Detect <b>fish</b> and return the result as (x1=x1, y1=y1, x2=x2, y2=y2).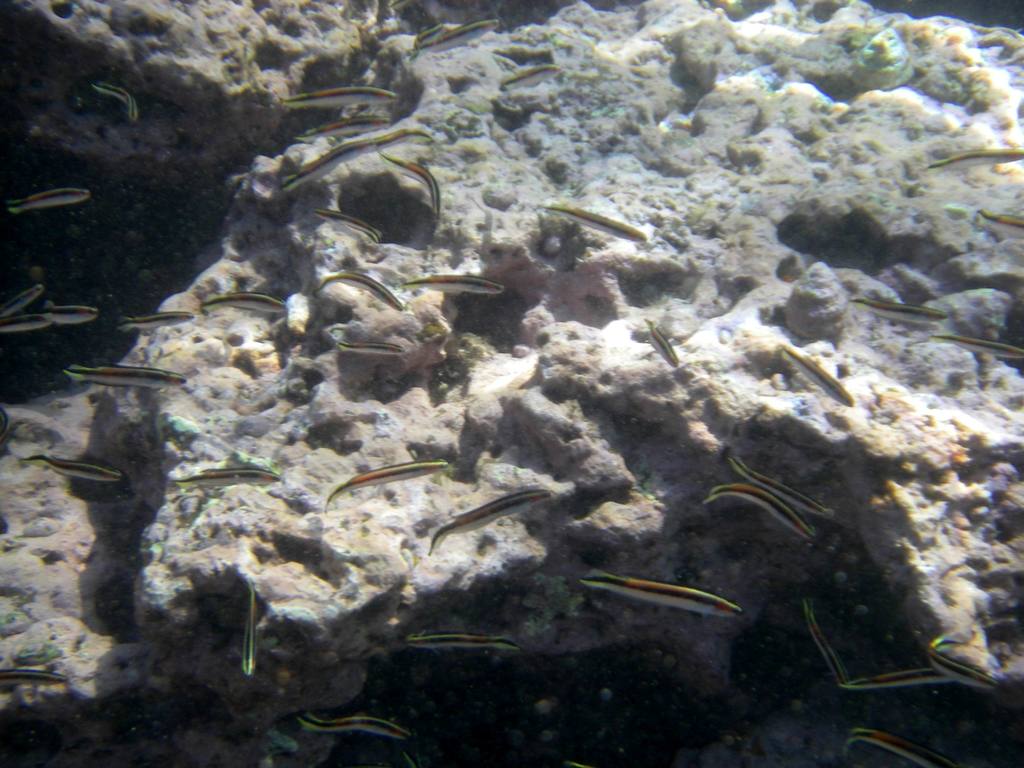
(x1=979, y1=206, x2=1023, y2=230).
